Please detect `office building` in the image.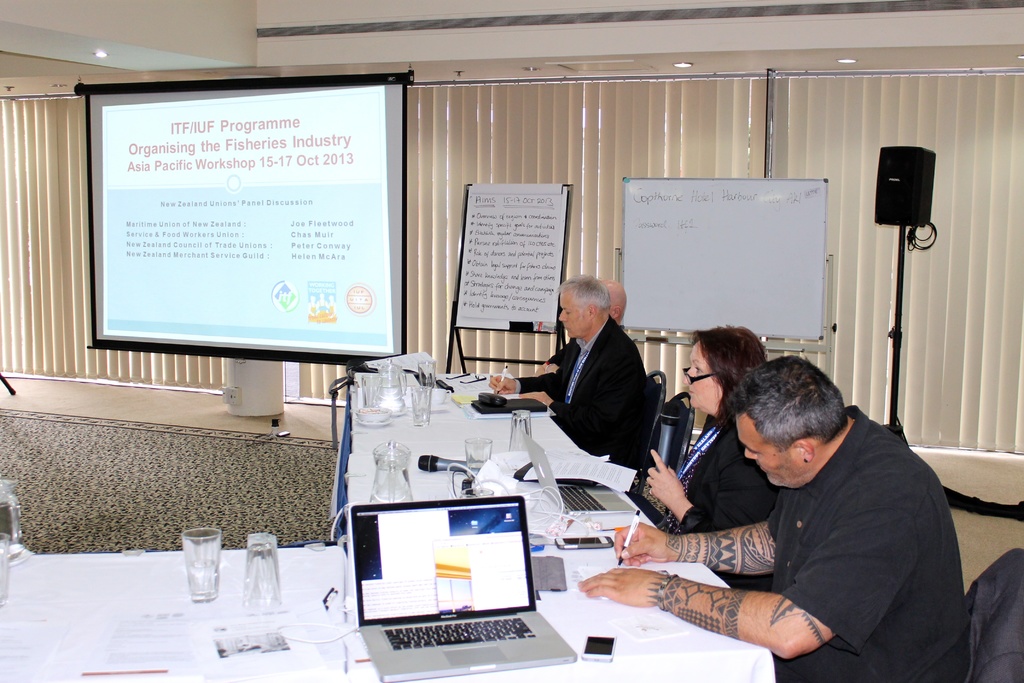
(176,53,982,680).
